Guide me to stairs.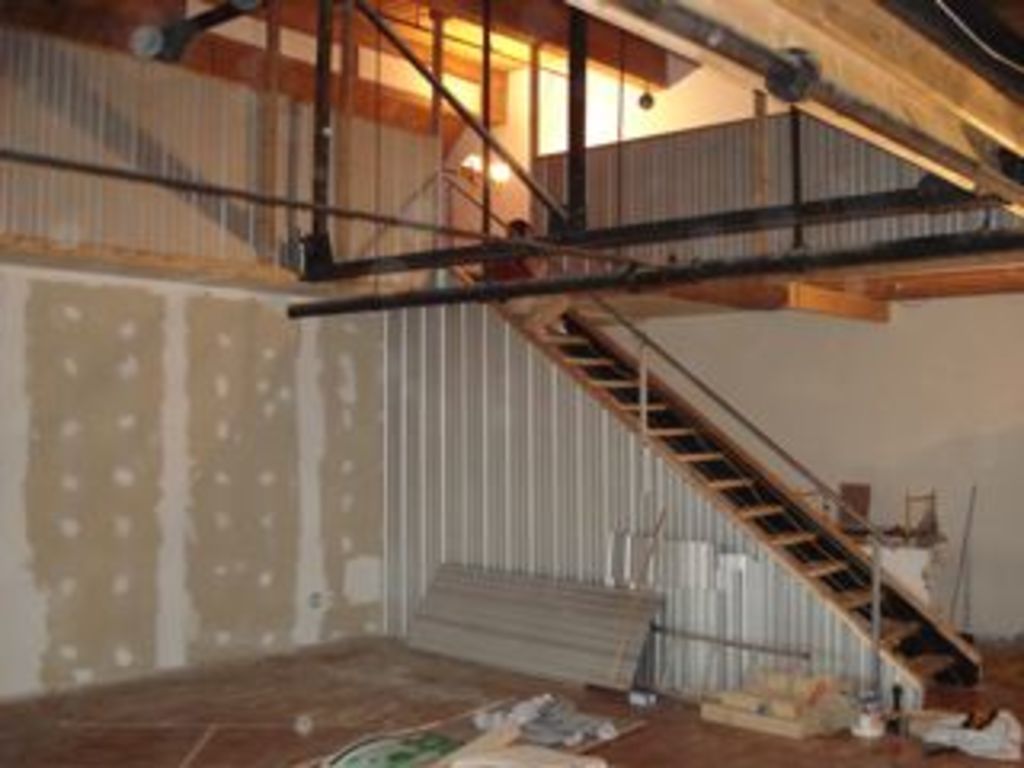
Guidance: {"x1": 547, "y1": 317, "x2": 966, "y2": 694}.
